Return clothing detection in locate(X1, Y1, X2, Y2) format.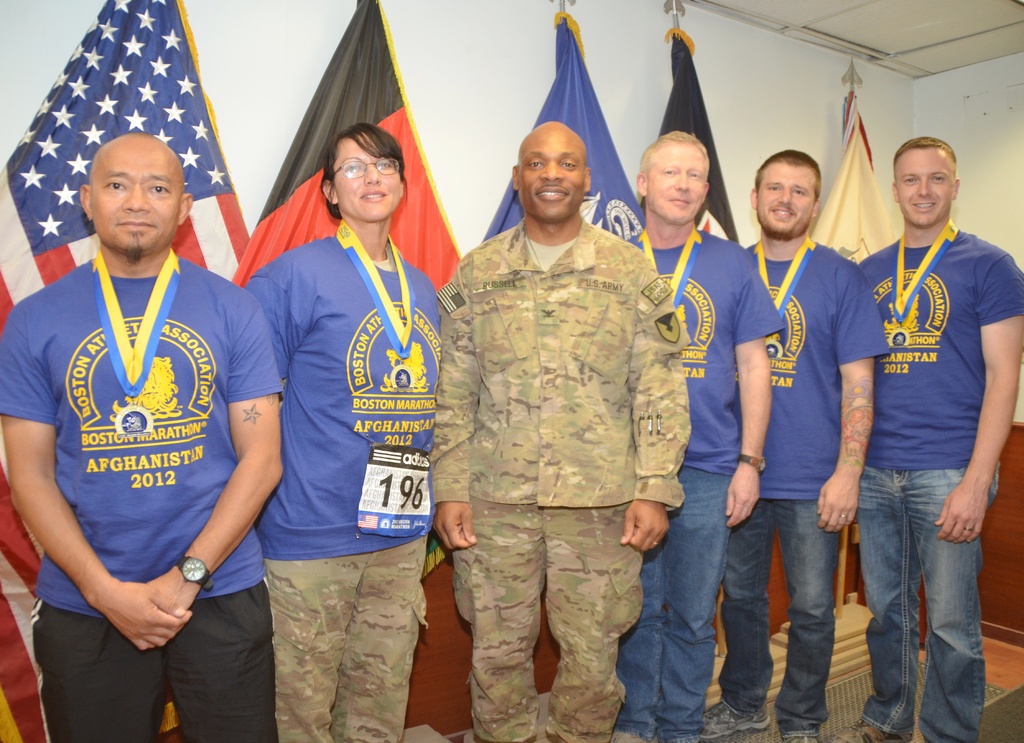
locate(430, 215, 690, 742).
